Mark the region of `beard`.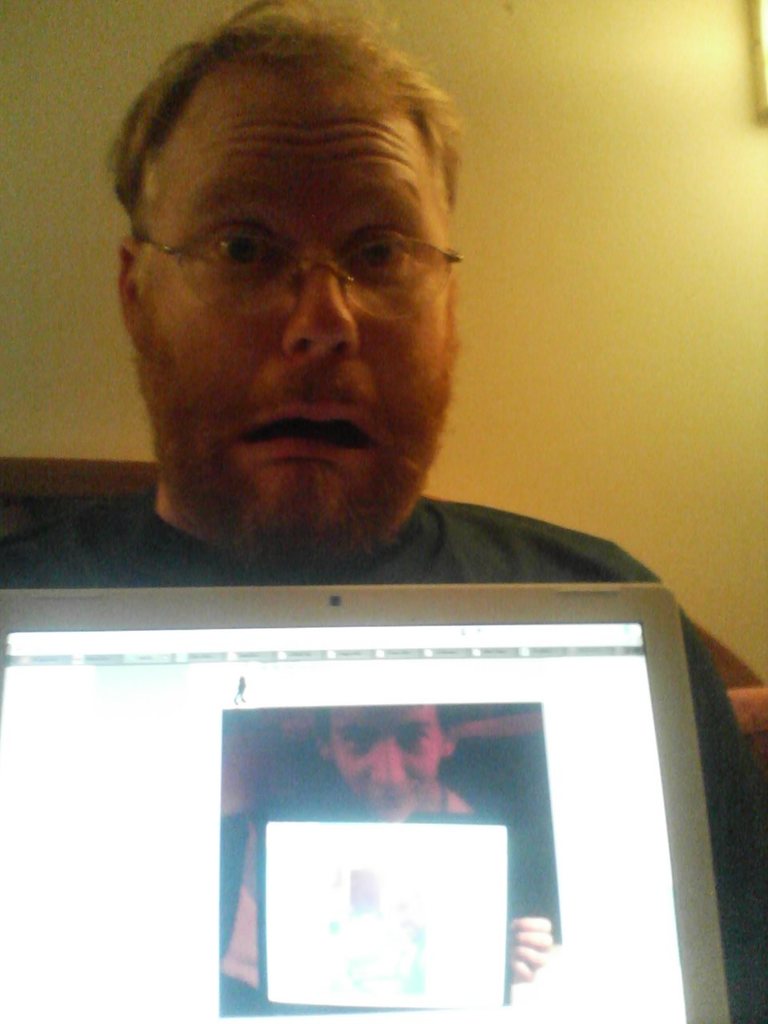
Region: [145,273,512,551].
